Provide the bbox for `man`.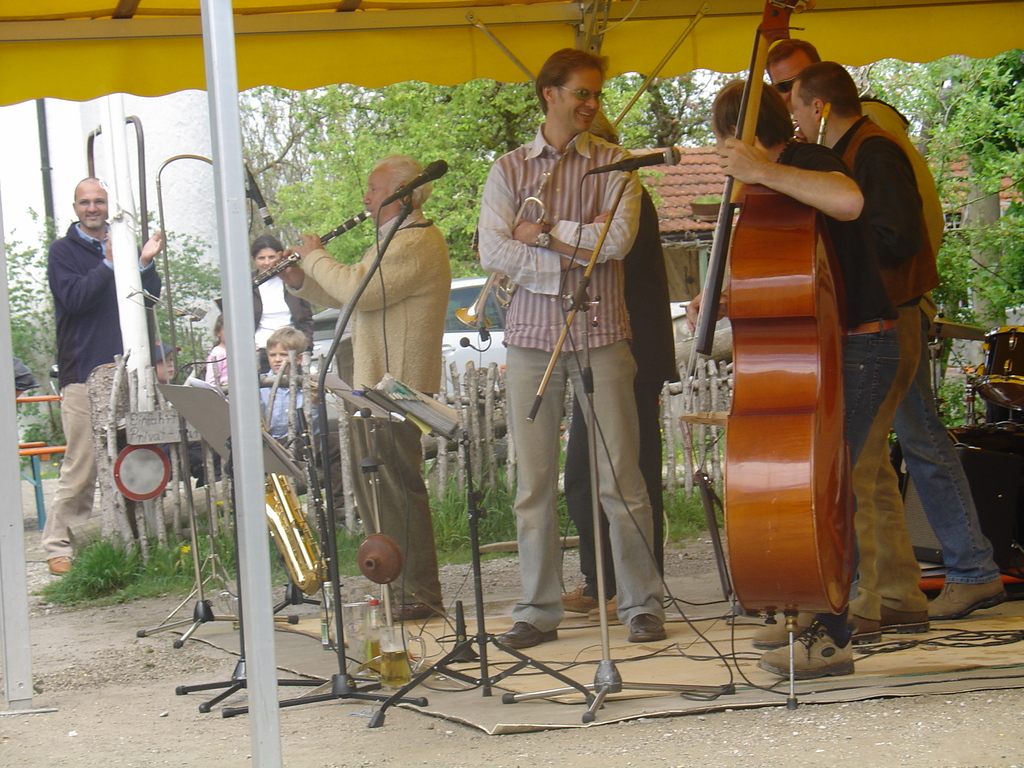
<region>35, 175, 169, 579</region>.
